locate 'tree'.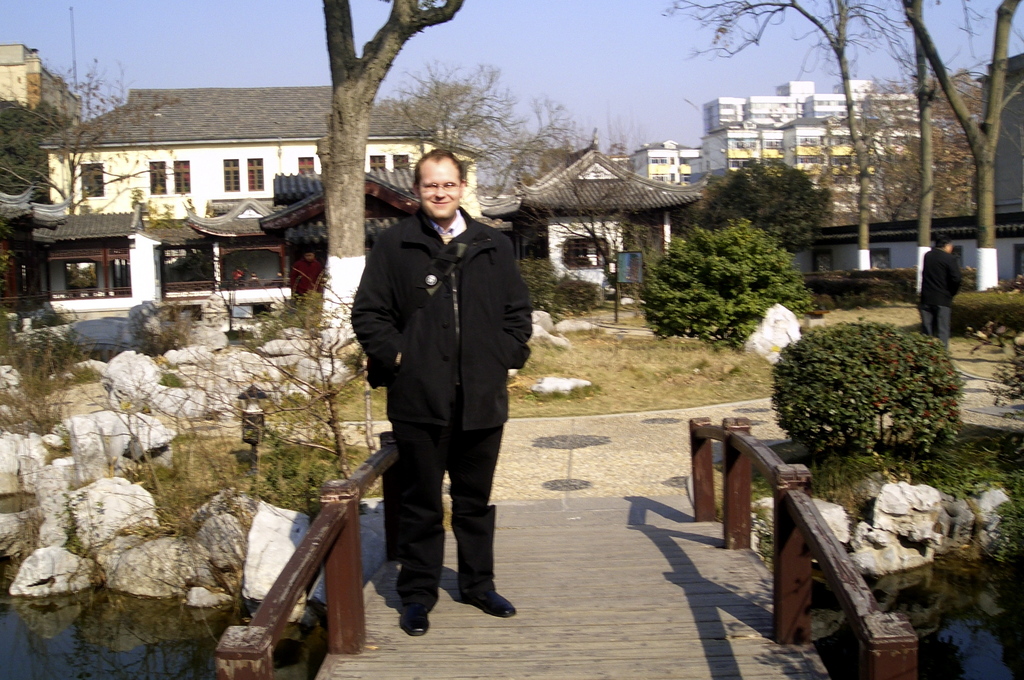
Bounding box: l=504, t=90, r=596, b=188.
